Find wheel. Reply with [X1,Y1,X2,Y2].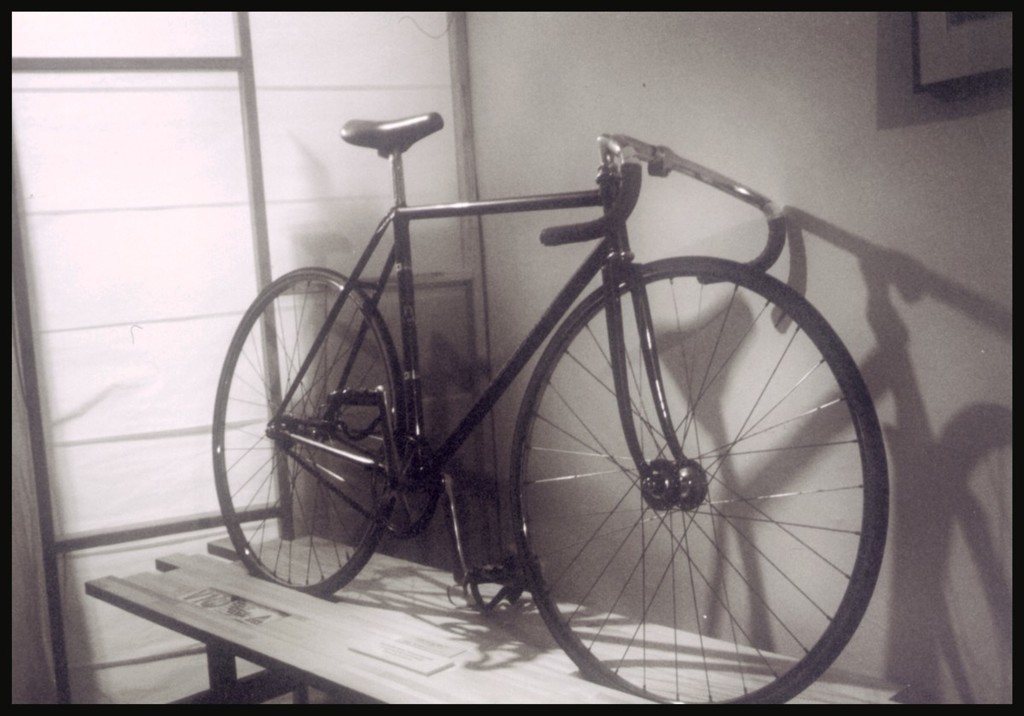
[212,264,400,591].
